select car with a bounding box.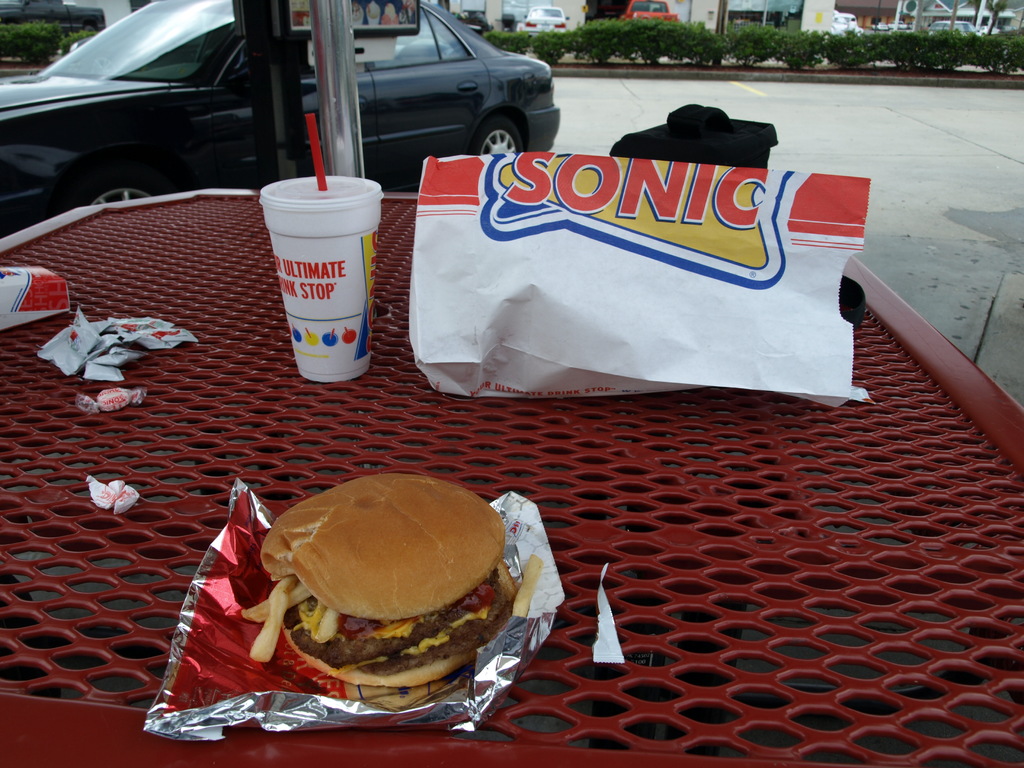
rect(0, 0, 561, 236).
